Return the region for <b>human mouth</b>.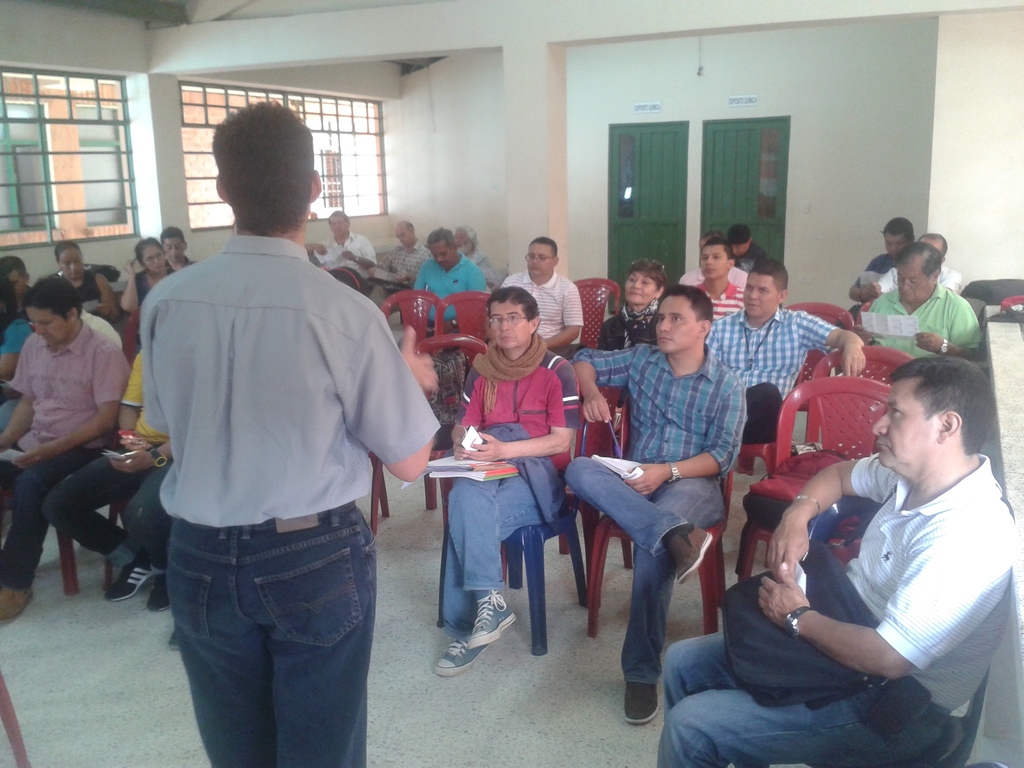
<bbox>872, 438, 887, 452</bbox>.
